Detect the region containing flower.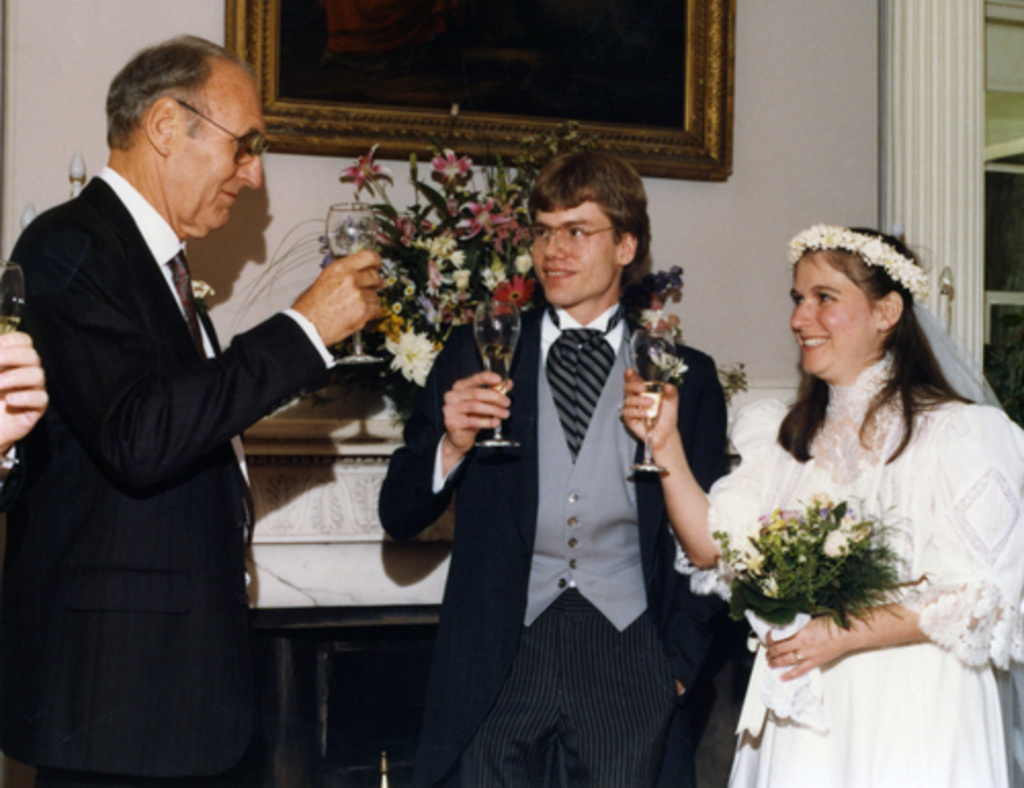
box=[449, 188, 510, 246].
